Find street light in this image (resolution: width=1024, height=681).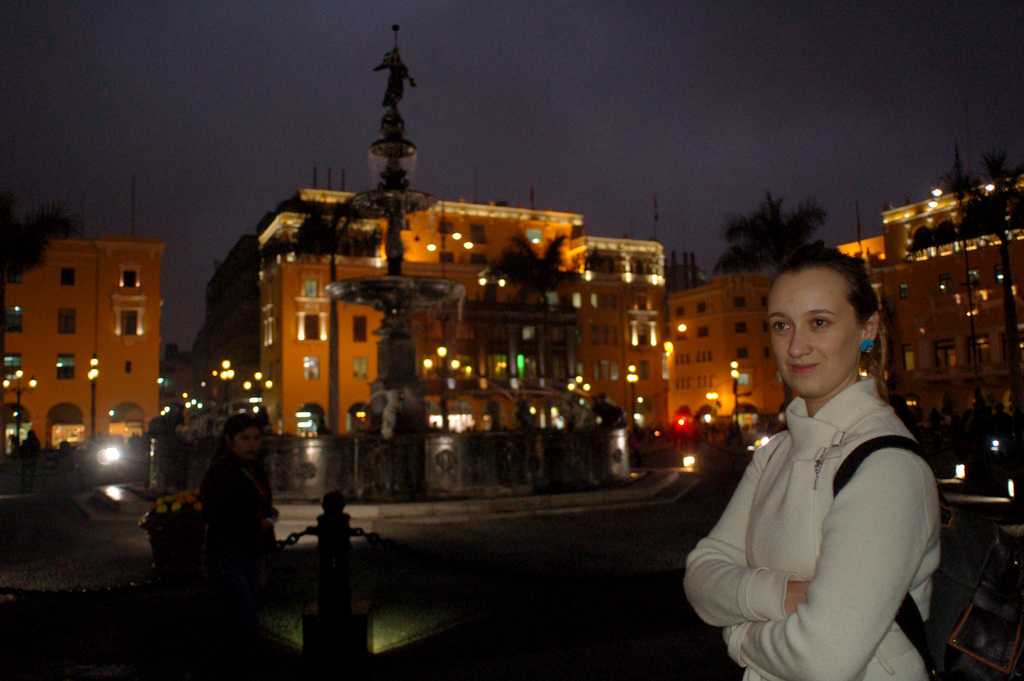
box(627, 368, 640, 422).
